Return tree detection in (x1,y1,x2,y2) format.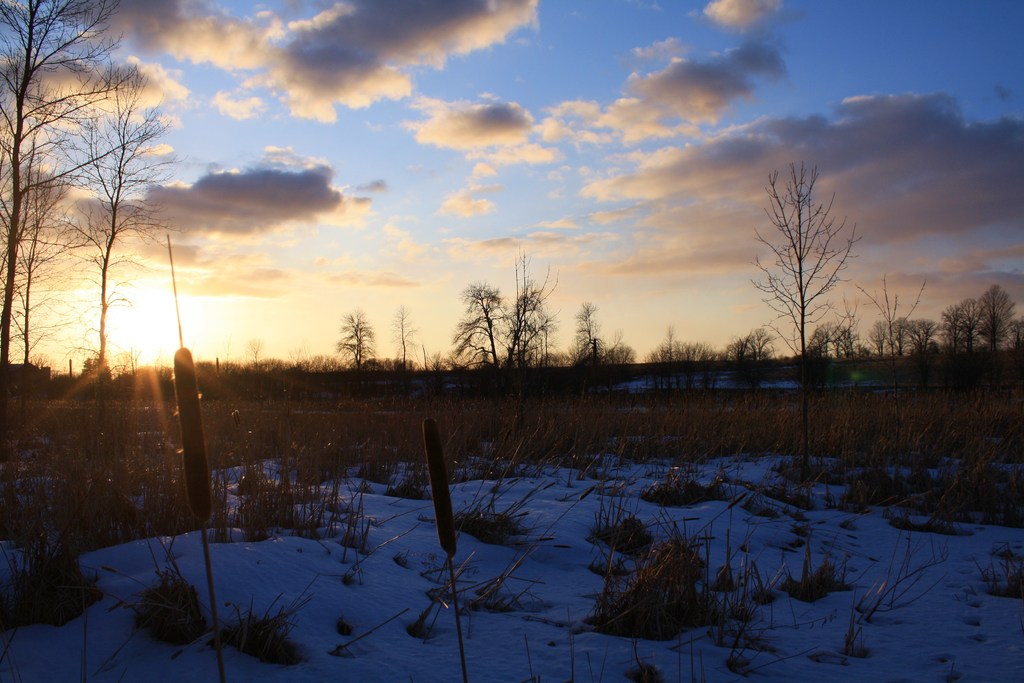
(758,139,874,372).
